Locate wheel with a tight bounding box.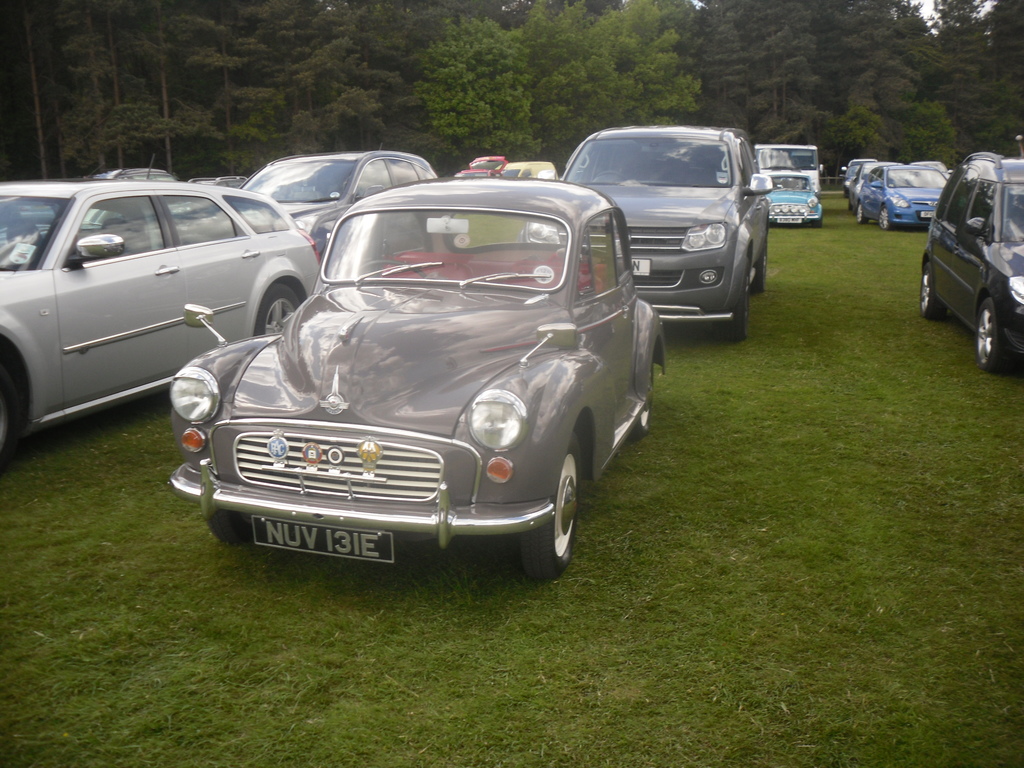
[left=710, top=259, right=753, bottom=339].
